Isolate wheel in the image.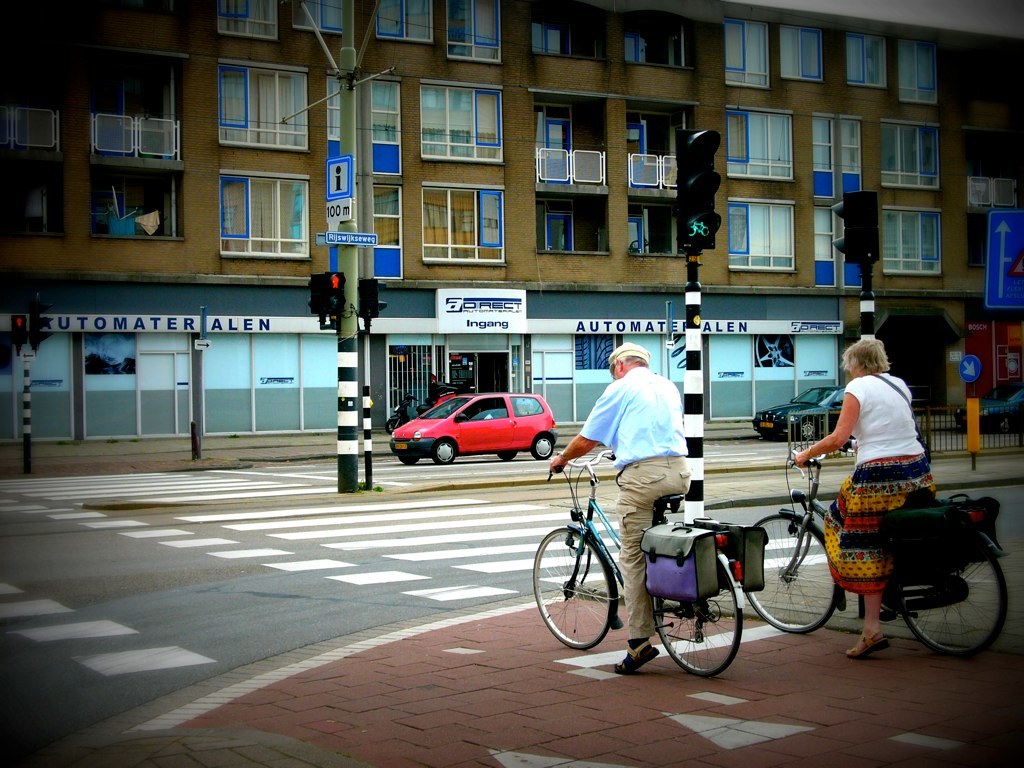
Isolated region: 400 458 419 468.
